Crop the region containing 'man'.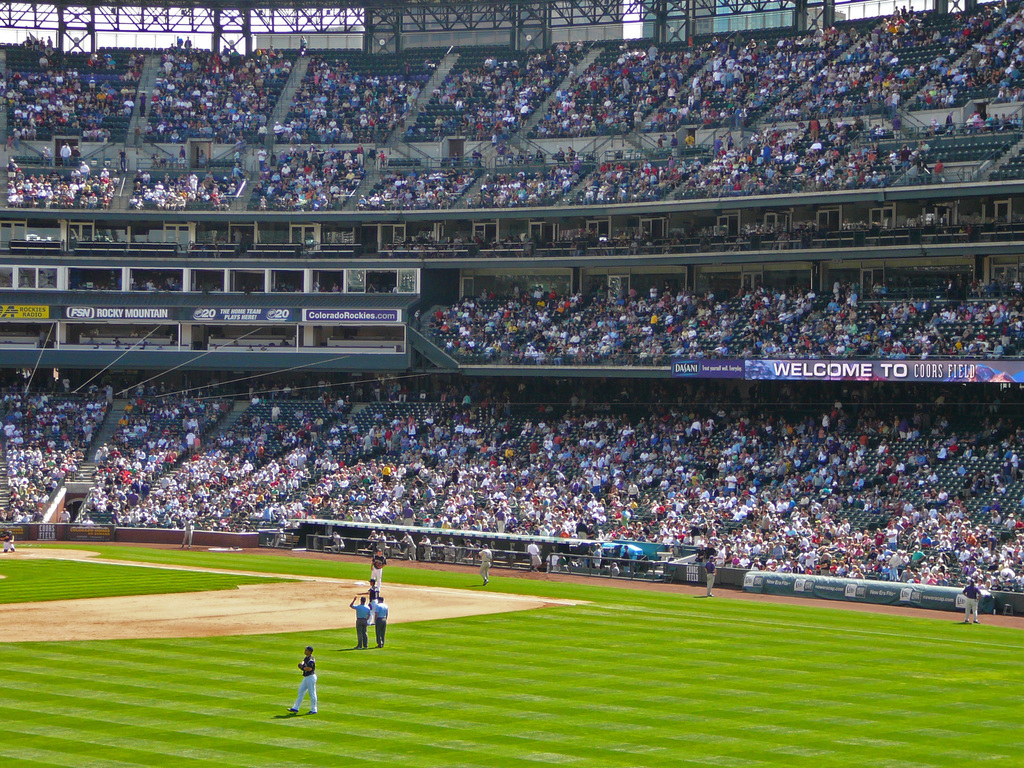
Crop region: (left=962, top=579, right=983, bottom=622).
